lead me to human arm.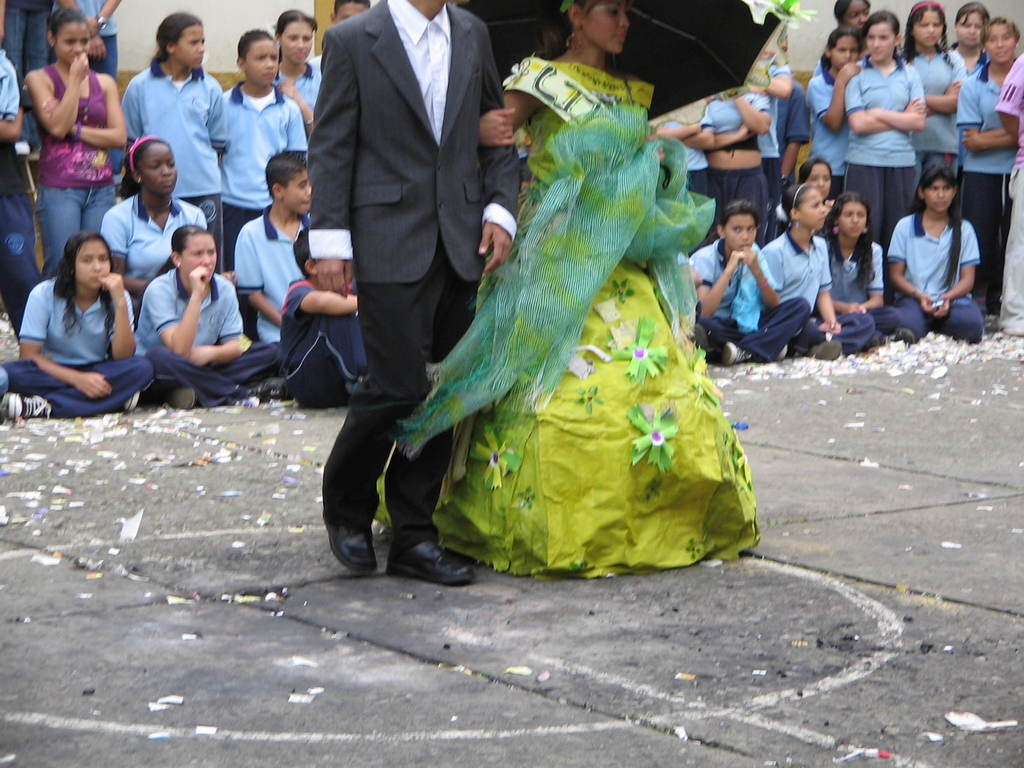
Lead to pyautogui.locateOnScreen(931, 66, 966, 119).
